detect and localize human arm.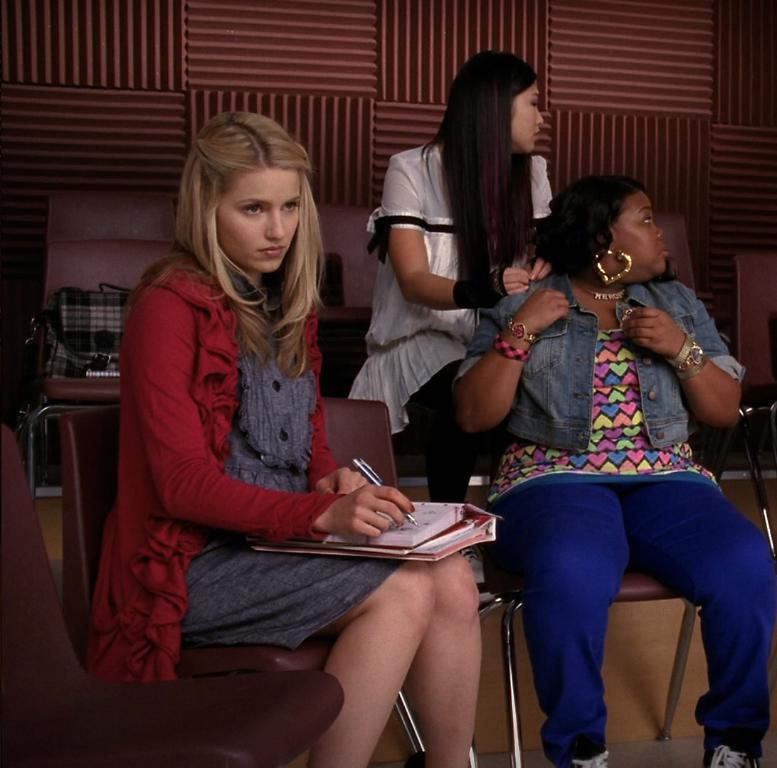
Localized at <bbox>387, 148, 531, 320</bbox>.
